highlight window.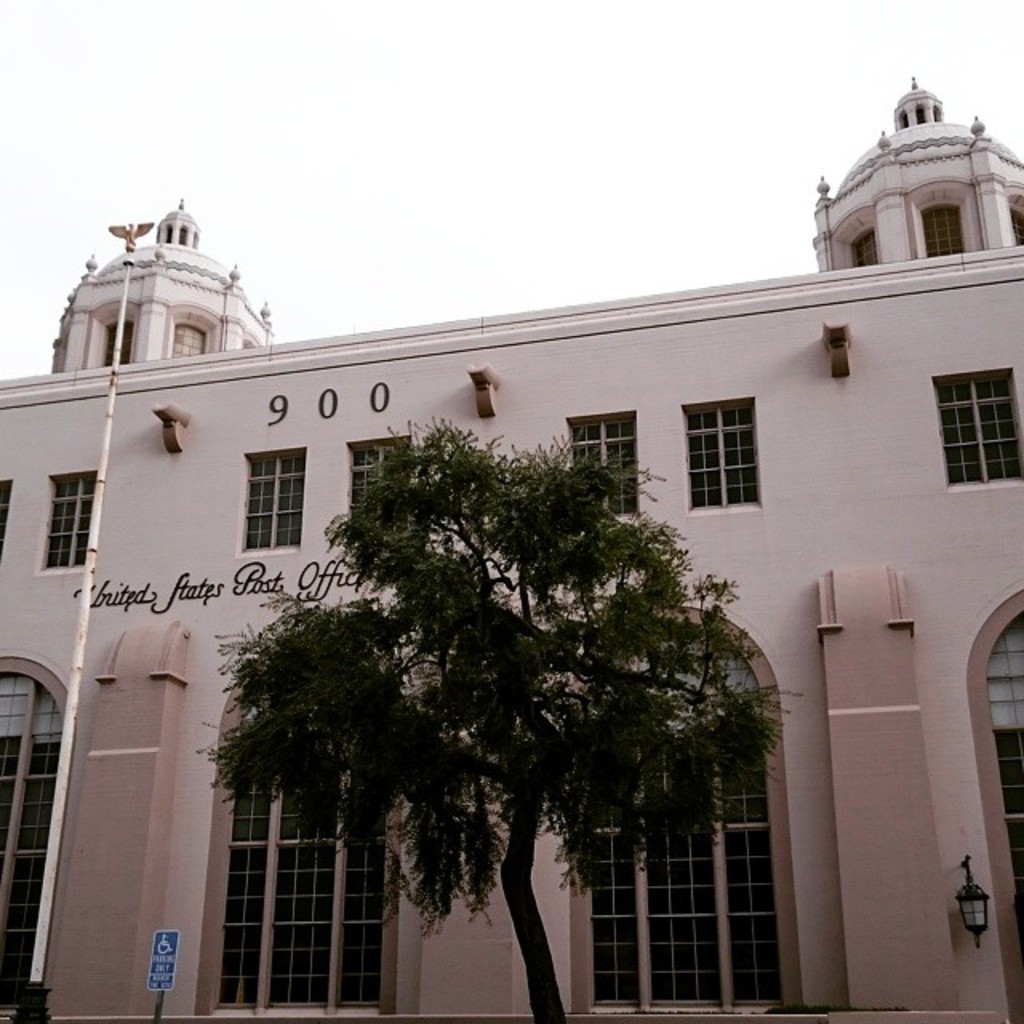
Highlighted region: bbox(594, 621, 787, 1016).
